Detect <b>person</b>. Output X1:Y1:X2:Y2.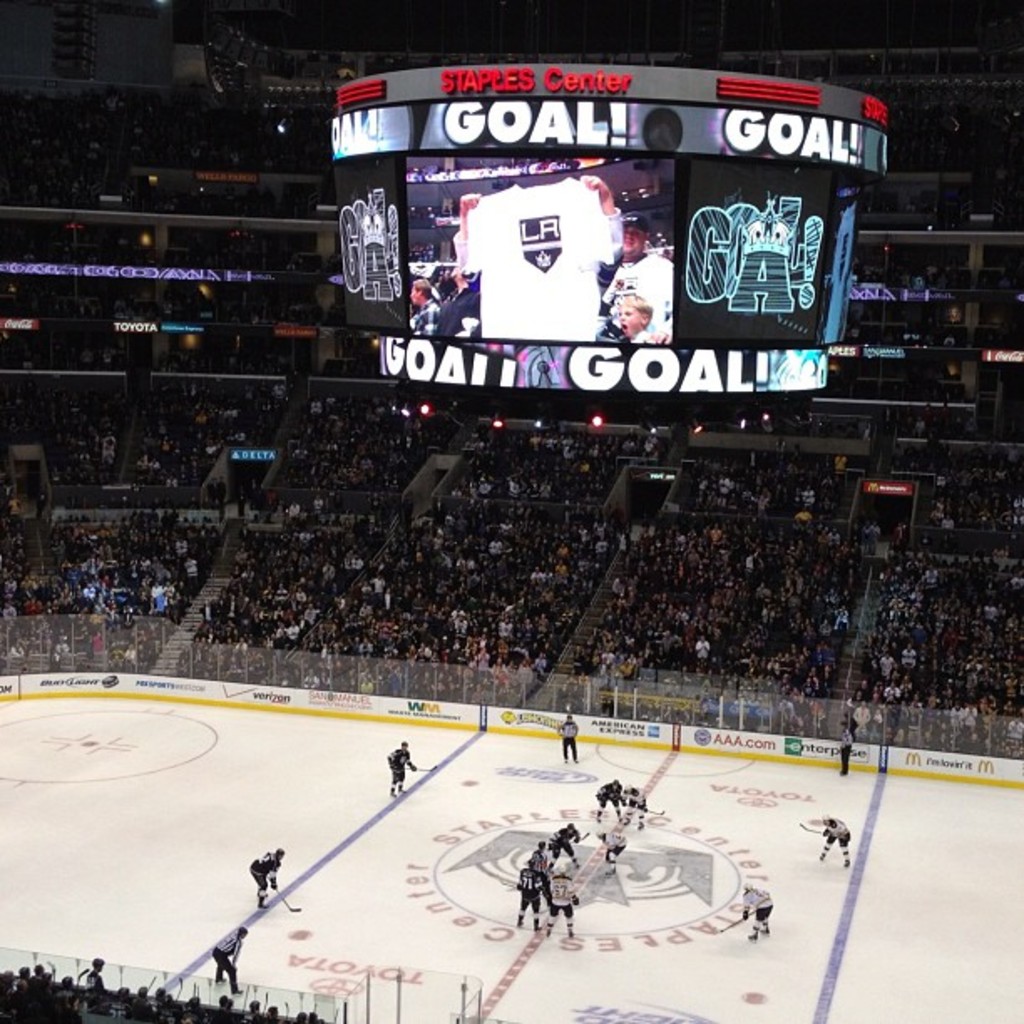
547:815:584:868.
